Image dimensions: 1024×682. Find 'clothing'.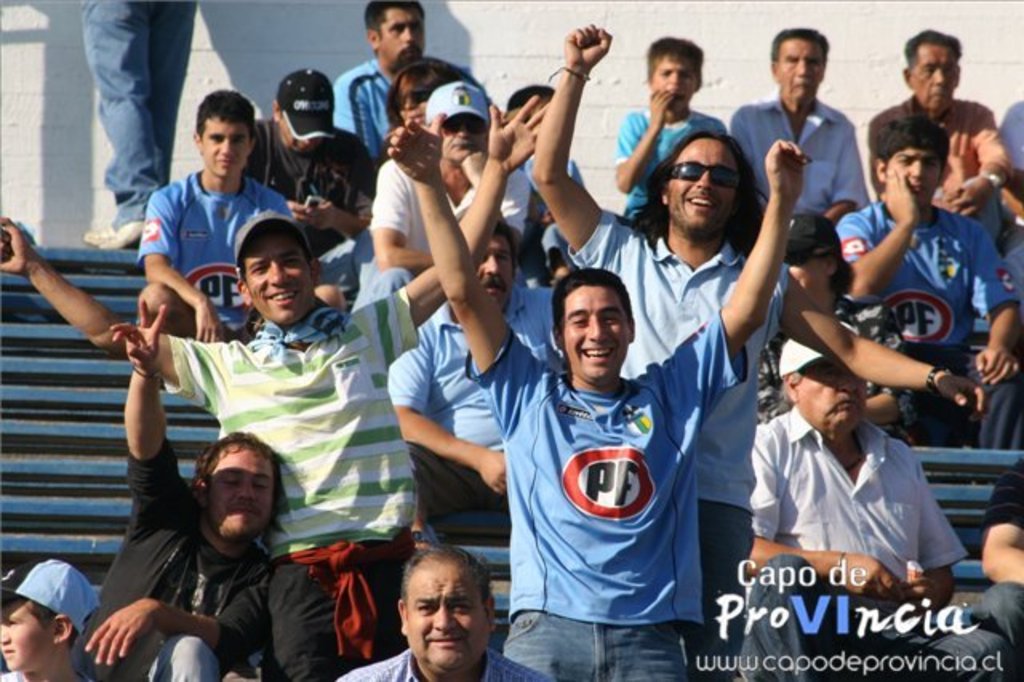
BBox(331, 53, 394, 168).
